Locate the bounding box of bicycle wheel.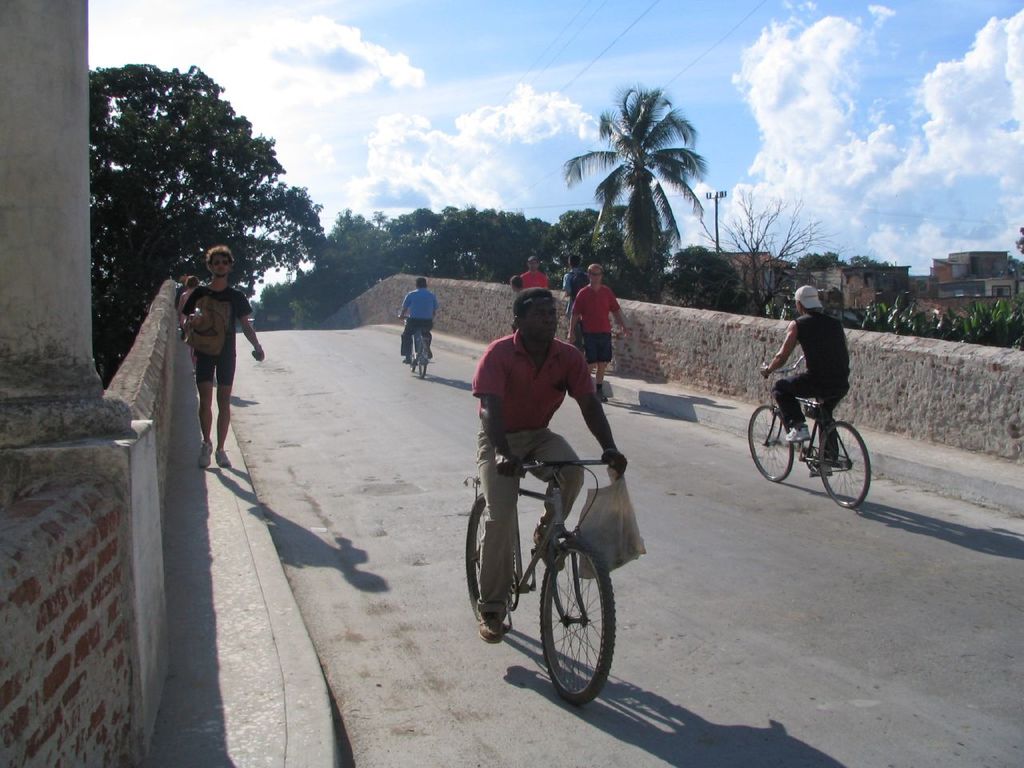
Bounding box: 816:418:870:512.
